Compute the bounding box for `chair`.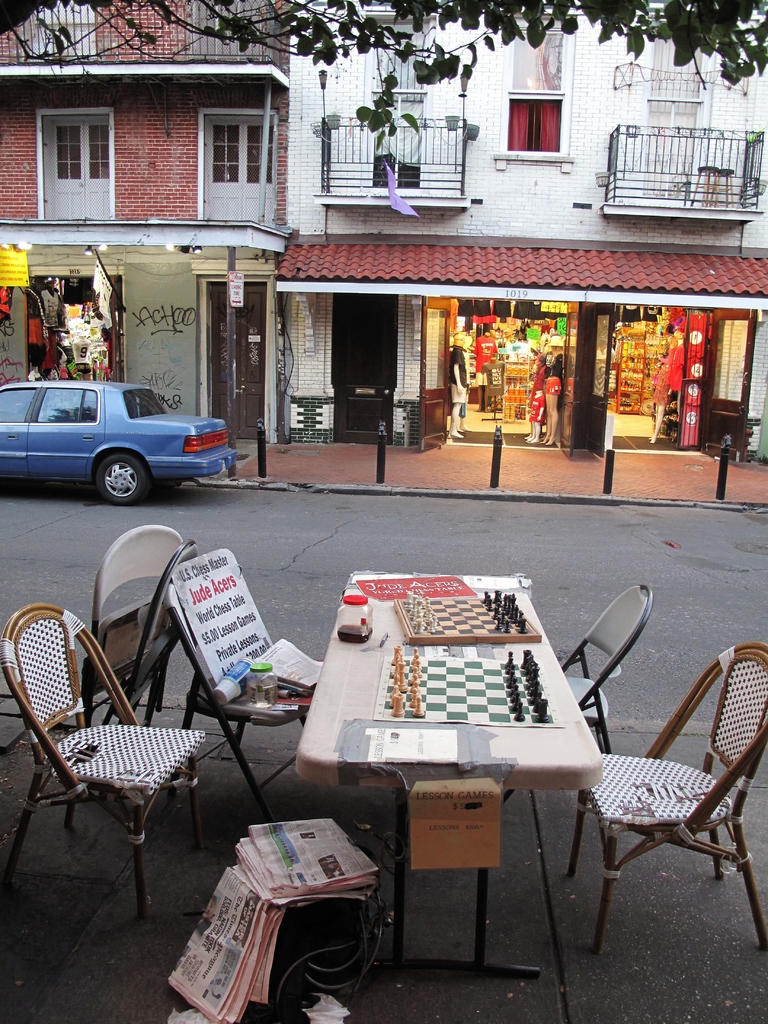
Rect(166, 543, 325, 844).
